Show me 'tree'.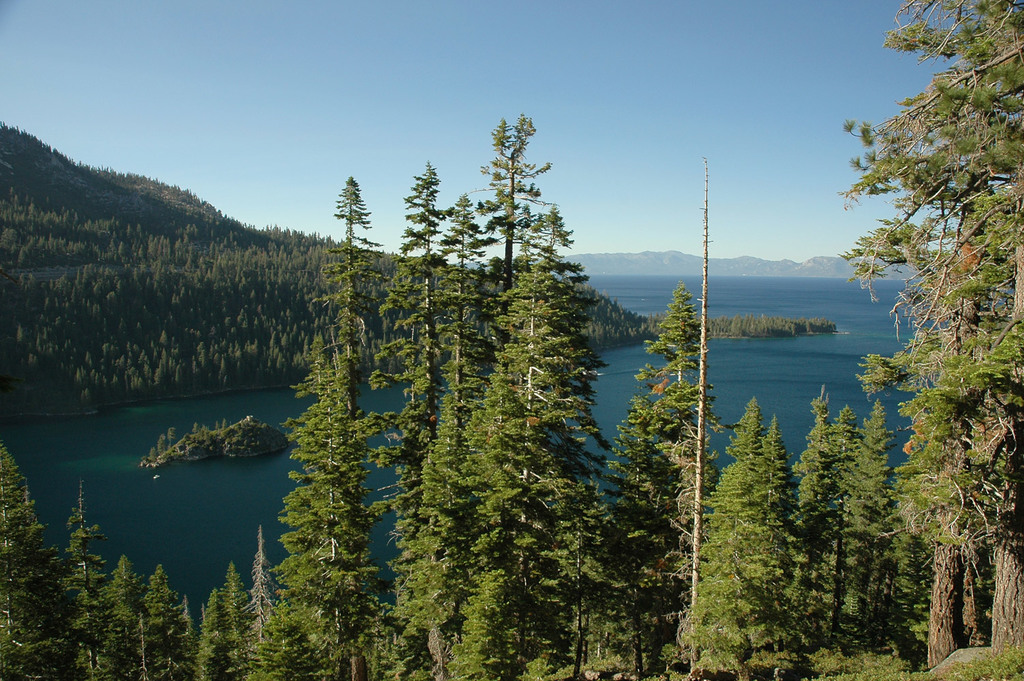
'tree' is here: locate(790, 383, 850, 553).
